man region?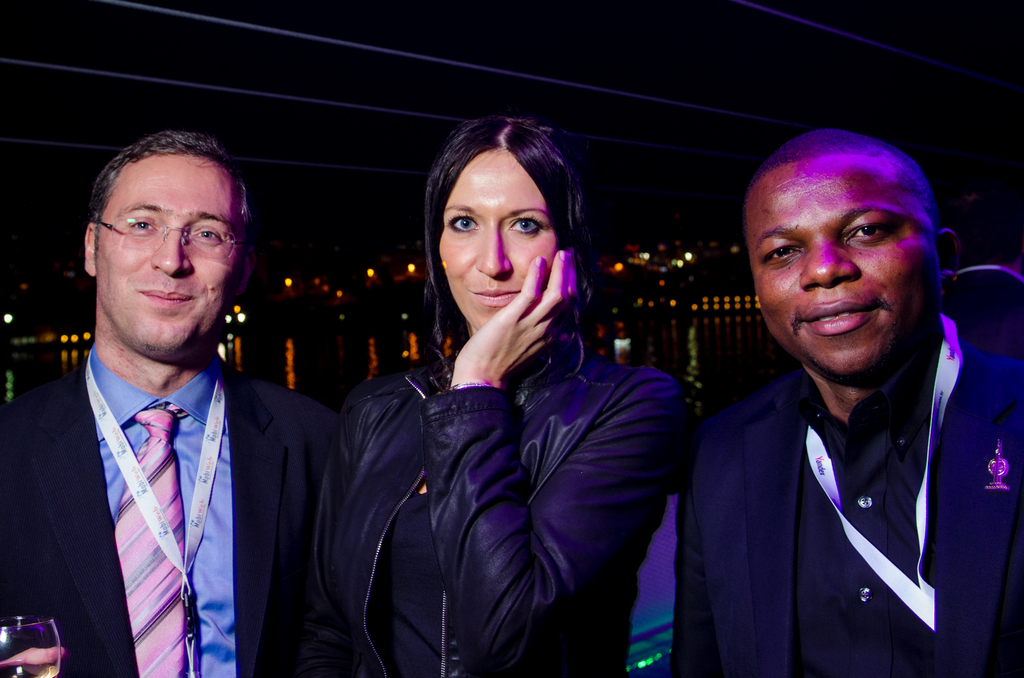
crop(4, 137, 336, 677)
